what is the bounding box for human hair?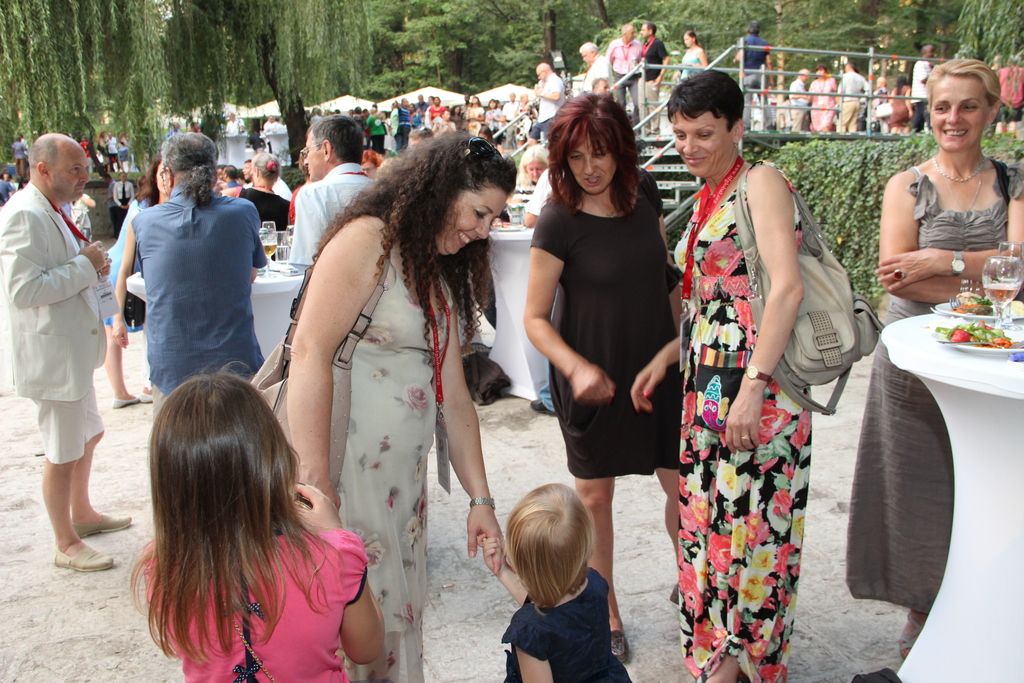
[486, 97, 499, 104].
